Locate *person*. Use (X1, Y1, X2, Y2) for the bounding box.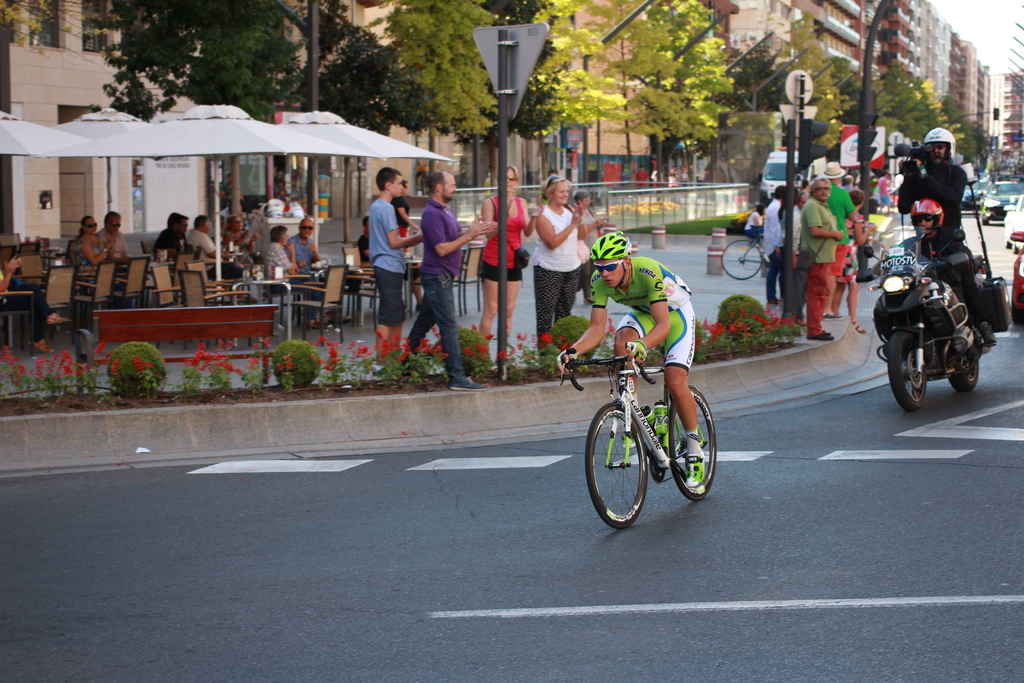
(481, 167, 541, 355).
